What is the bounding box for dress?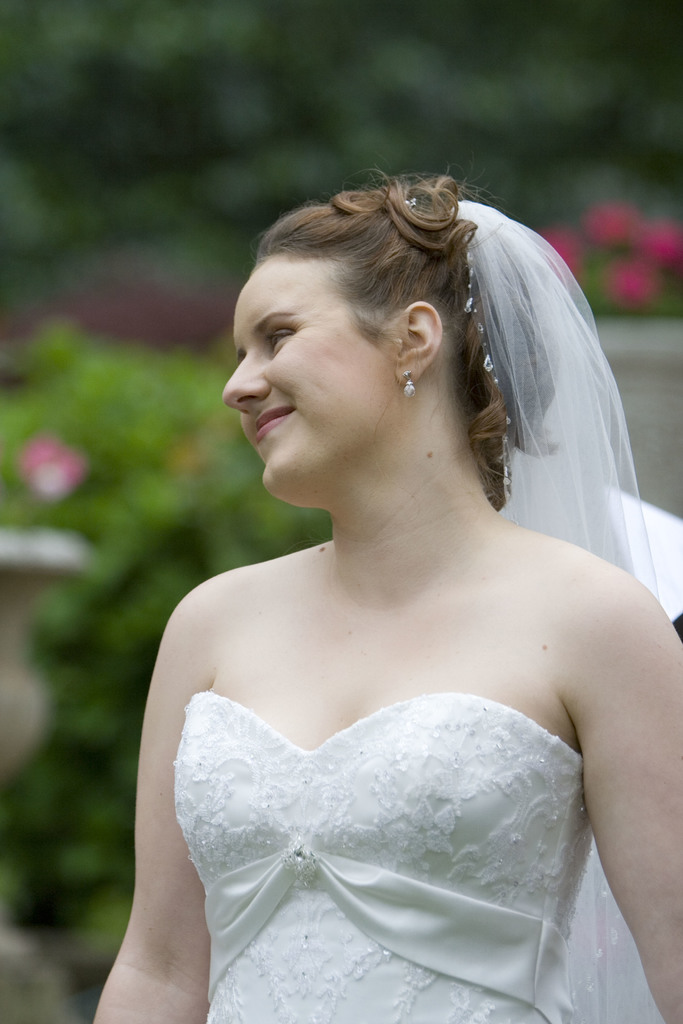
{"left": 172, "top": 684, "right": 663, "bottom": 1023}.
